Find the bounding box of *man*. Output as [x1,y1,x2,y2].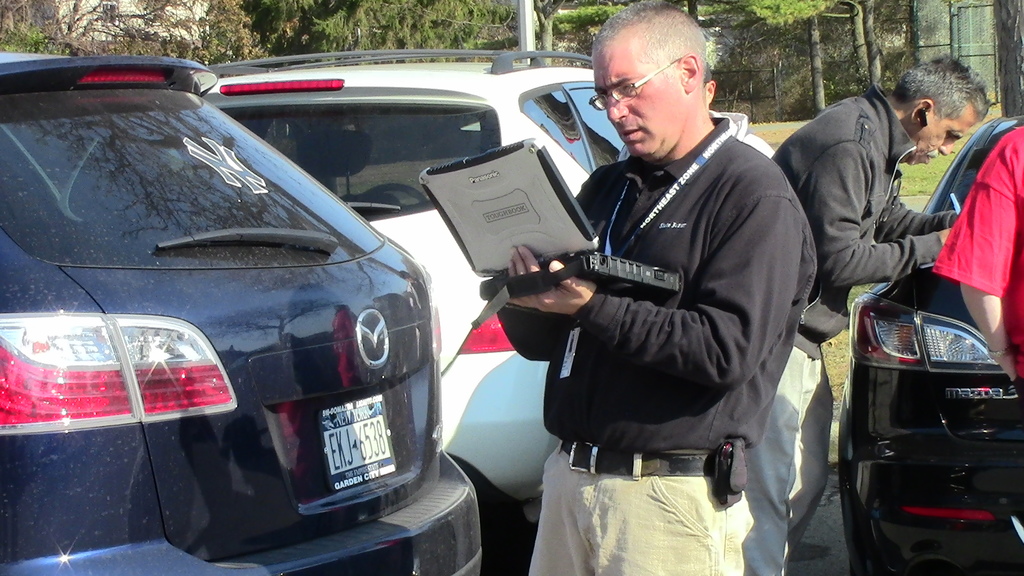
[512,3,823,575].
